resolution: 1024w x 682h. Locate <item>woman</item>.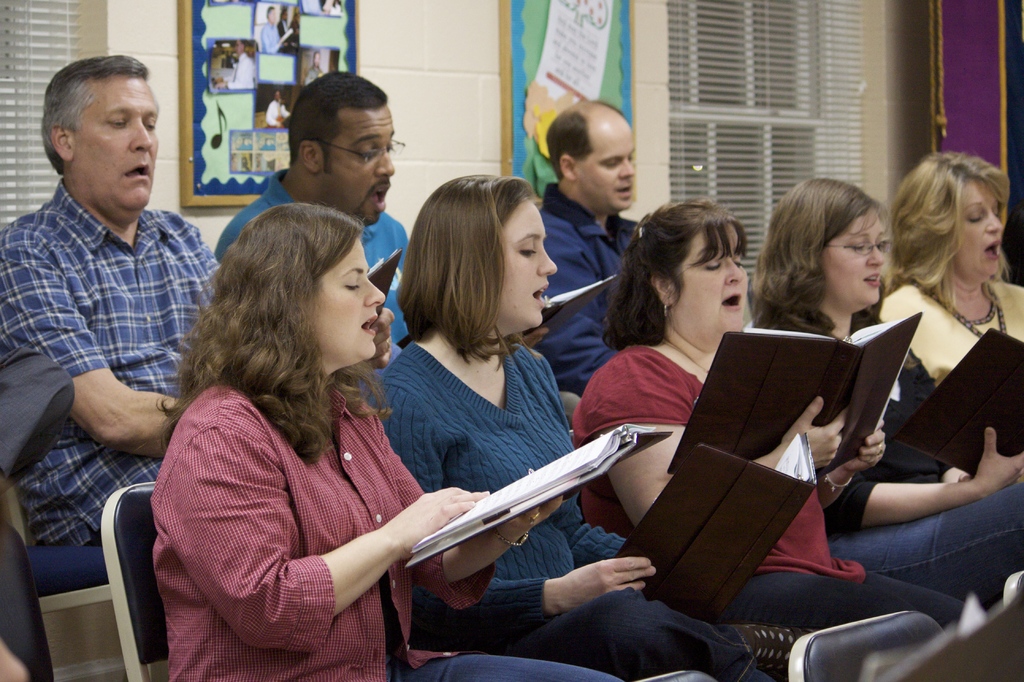
region(745, 173, 1023, 619).
